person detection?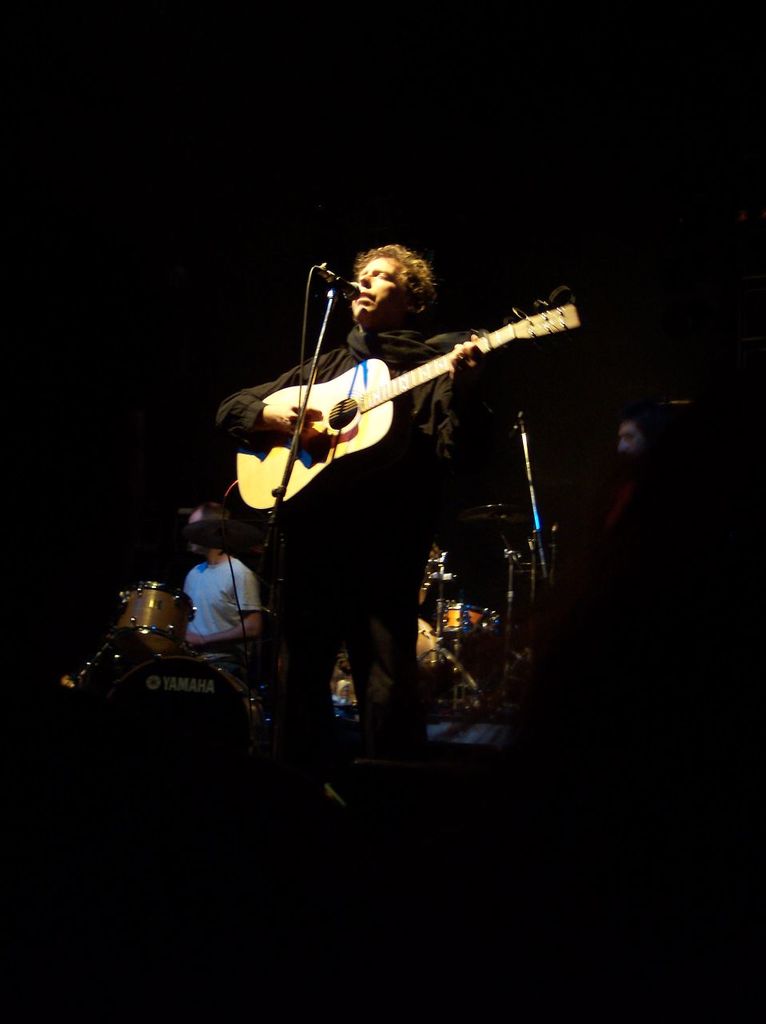
region(213, 241, 489, 757)
